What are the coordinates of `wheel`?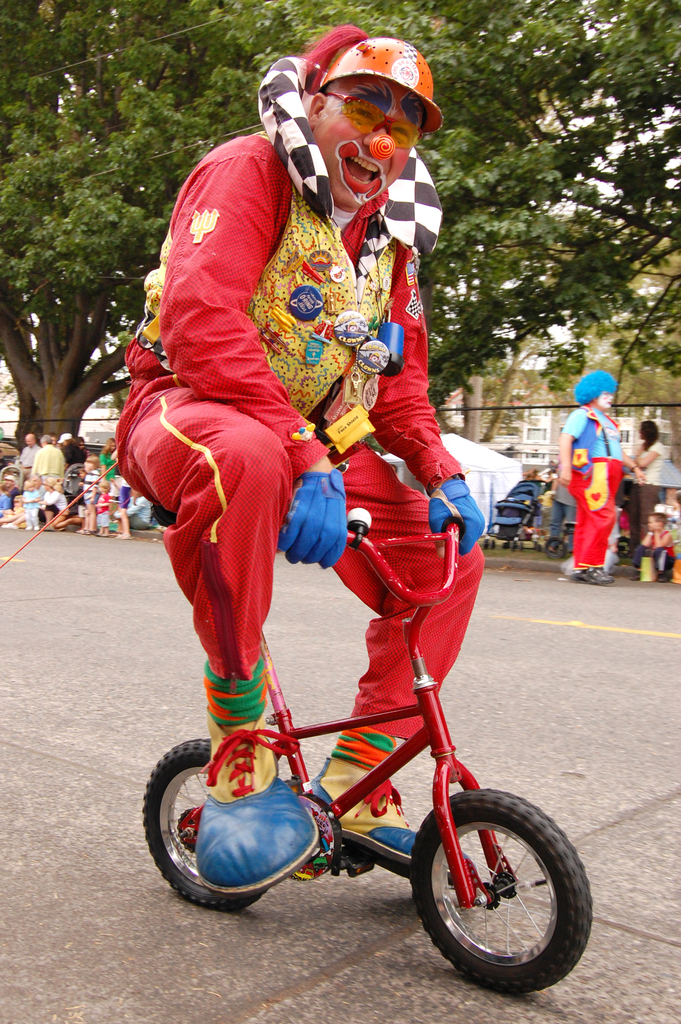
bbox=(616, 535, 634, 556).
